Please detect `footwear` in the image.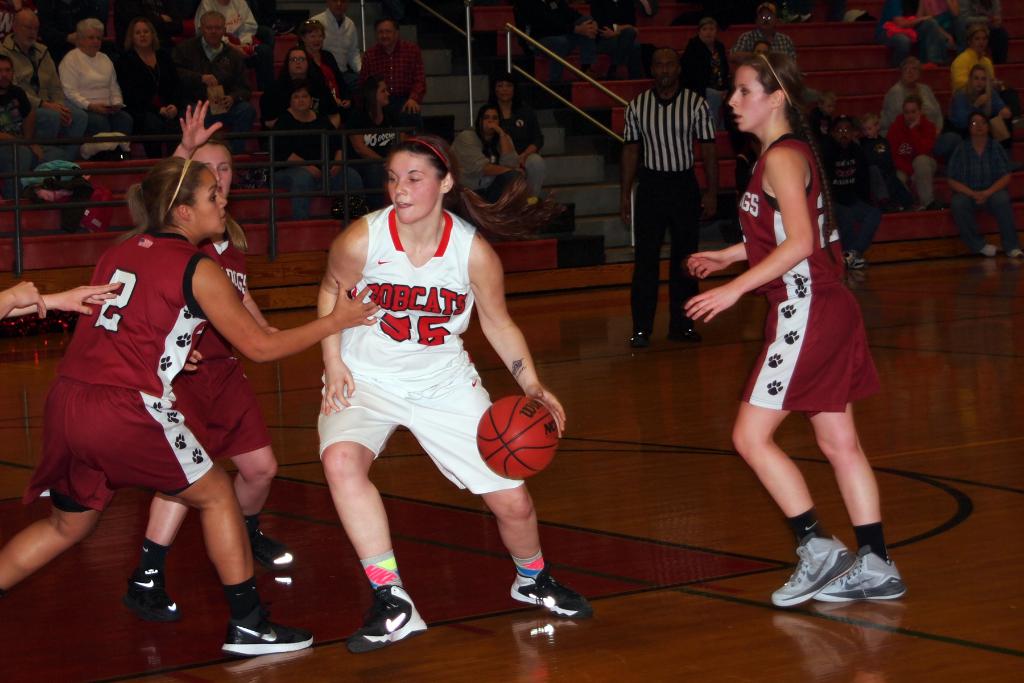
(x1=628, y1=327, x2=649, y2=350).
